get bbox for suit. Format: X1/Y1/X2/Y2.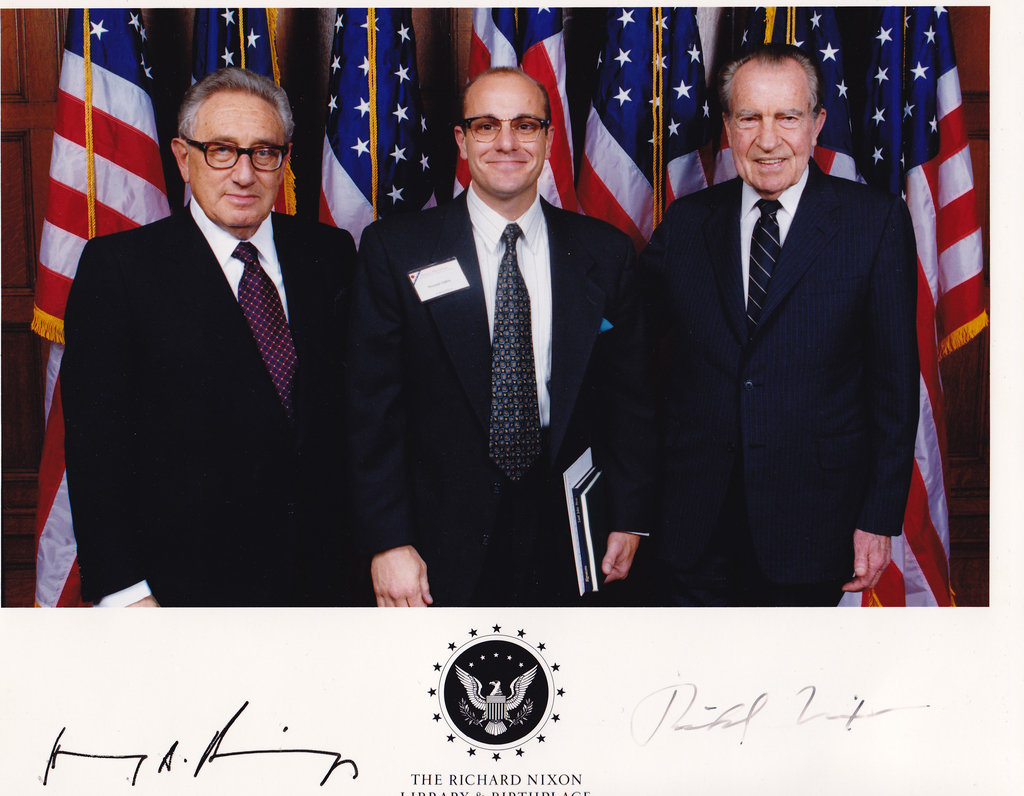
61/97/374/632.
